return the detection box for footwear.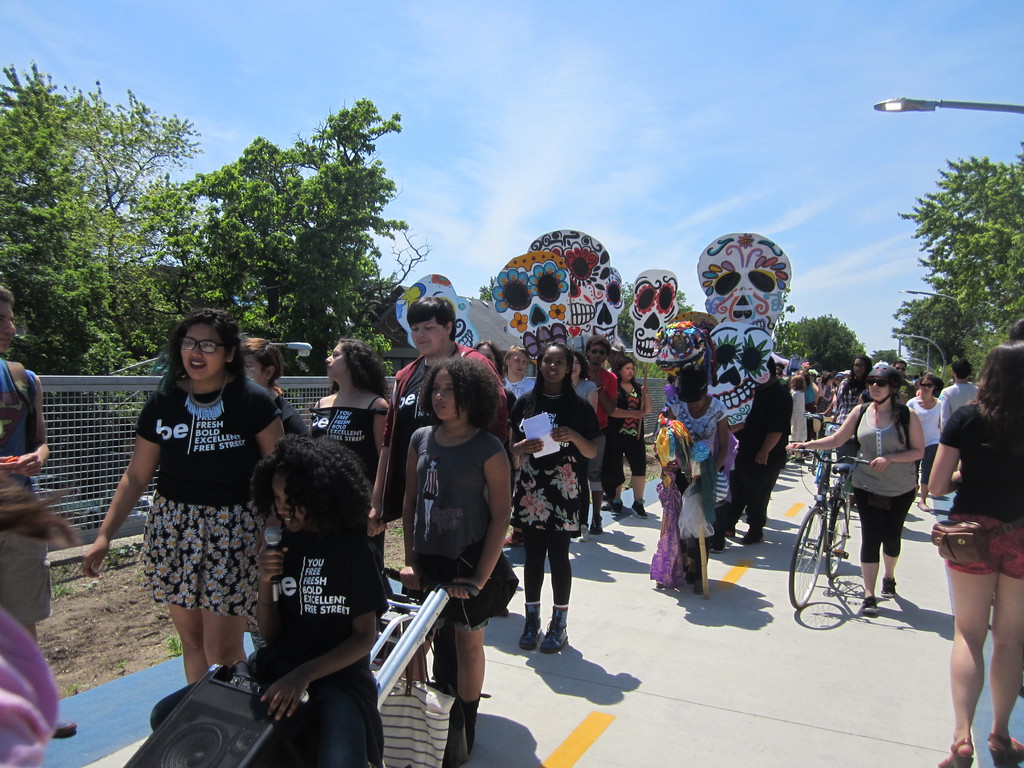
detection(986, 736, 1023, 767).
